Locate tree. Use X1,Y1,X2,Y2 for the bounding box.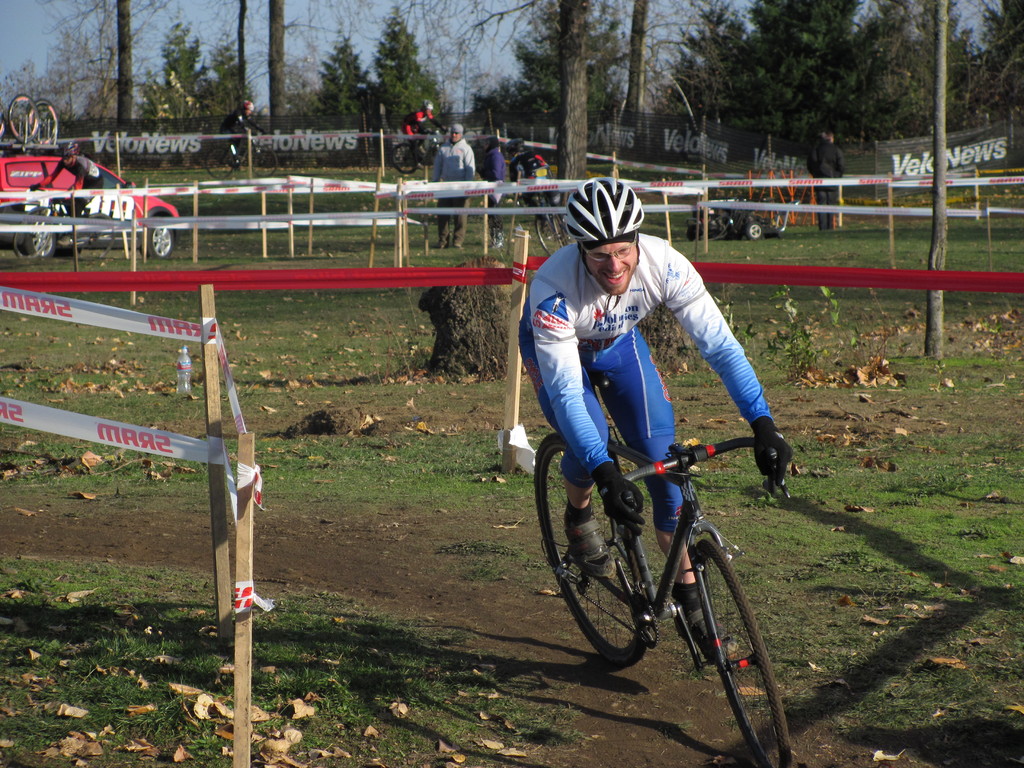
863,0,982,124.
